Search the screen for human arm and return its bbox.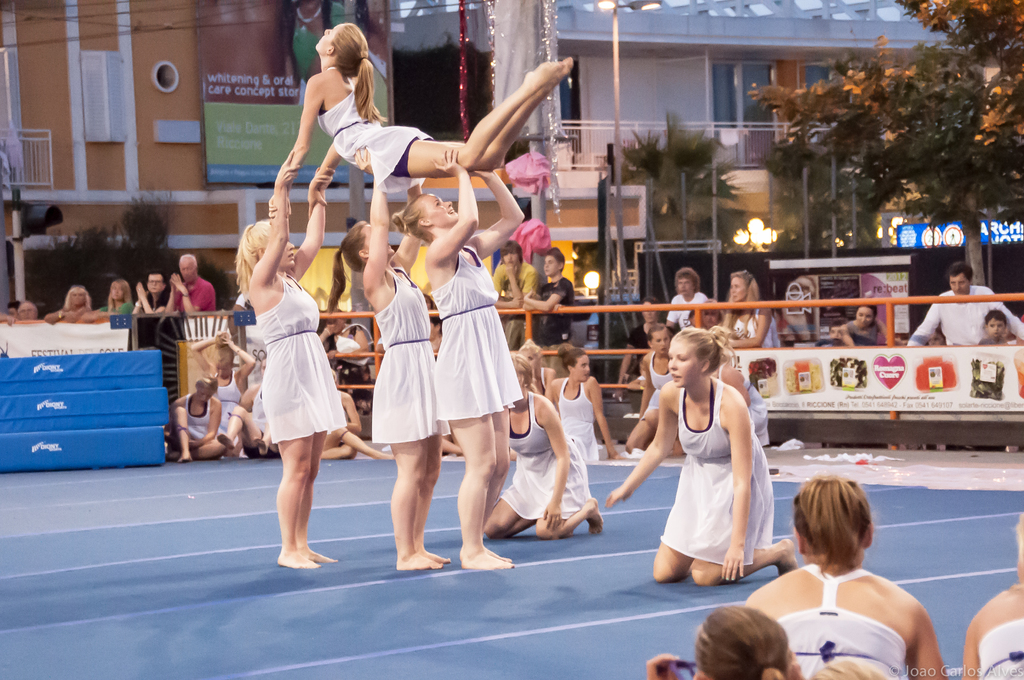
Found: {"x1": 913, "y1": 303, "x2": 945, "y2": 346}.
